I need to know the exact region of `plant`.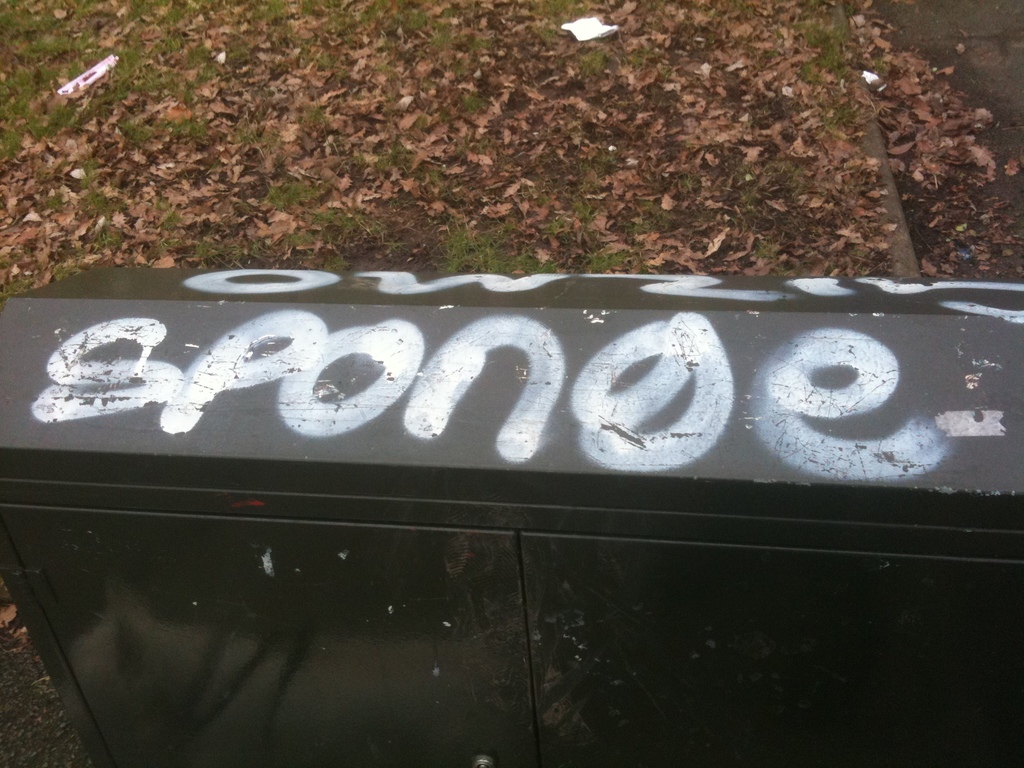
Region: 148, 236, 180, 260.
